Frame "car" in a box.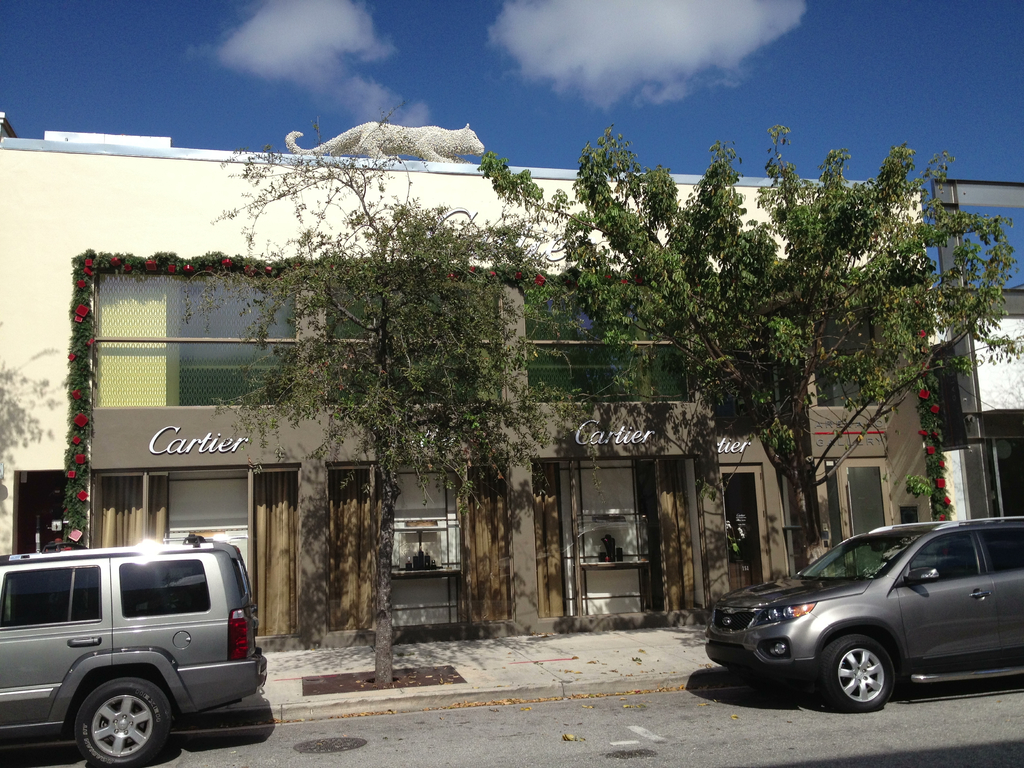
box=[705, 516, 1023, 714].
